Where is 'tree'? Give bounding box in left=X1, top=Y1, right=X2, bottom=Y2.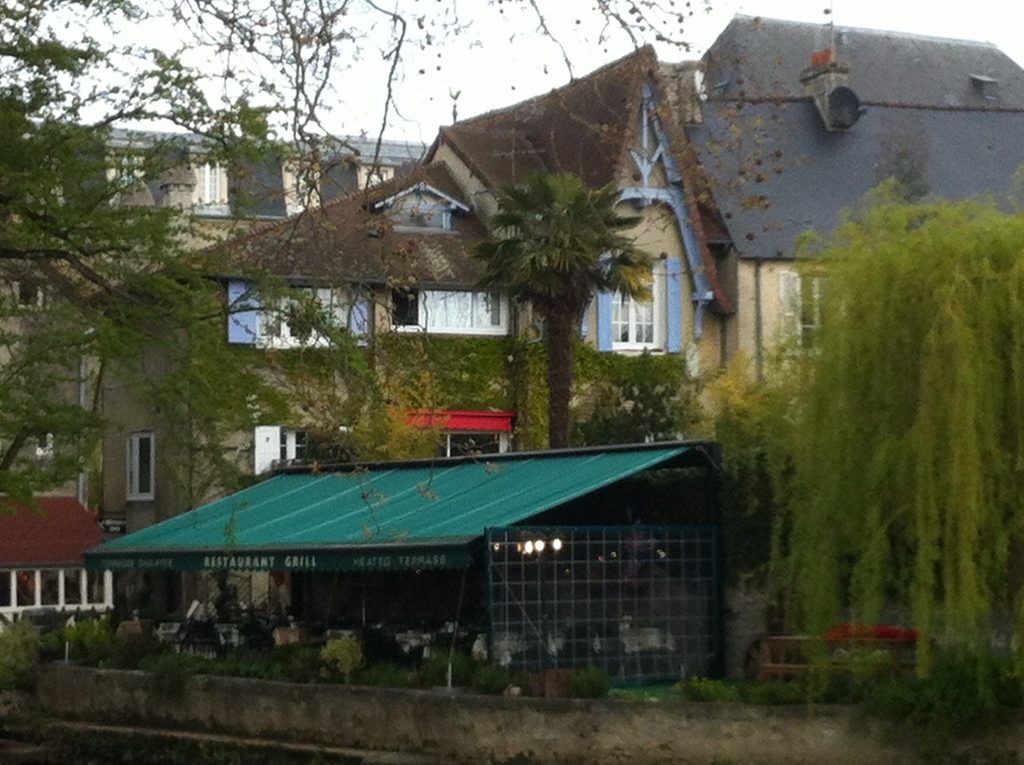
left=724, top=184, right=1023, bottom=713.
